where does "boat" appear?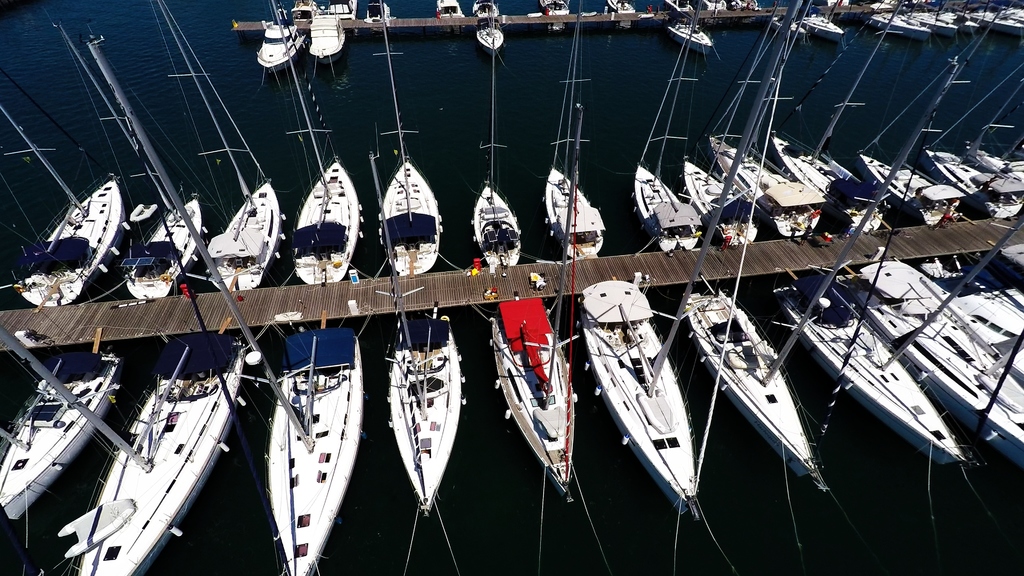
Appears at {"left": 270, "top": 0, "right": 366, "bottom": 284}.
